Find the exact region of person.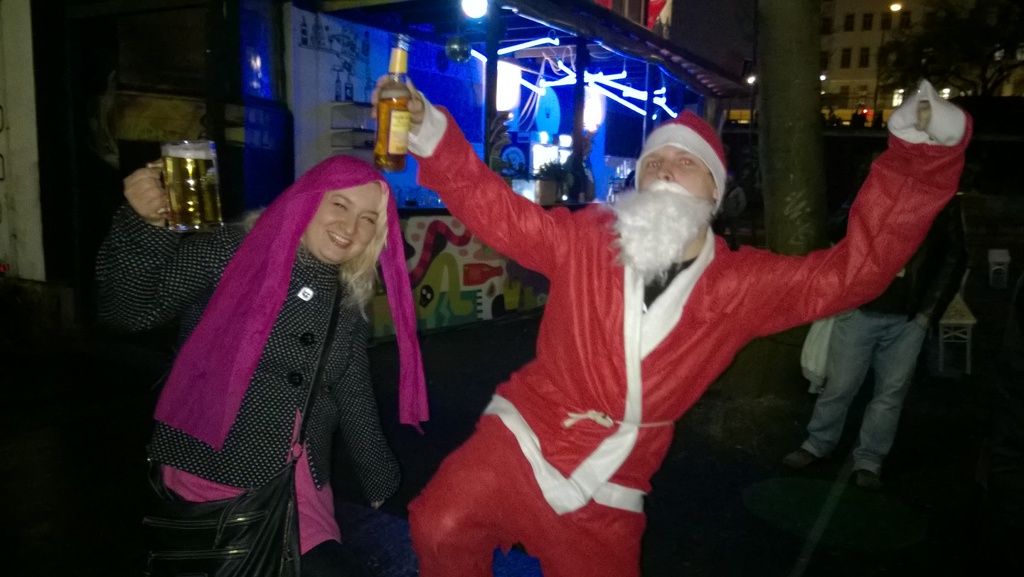
Exact region: x1=380 y1=60 x2=931 y2=576.
